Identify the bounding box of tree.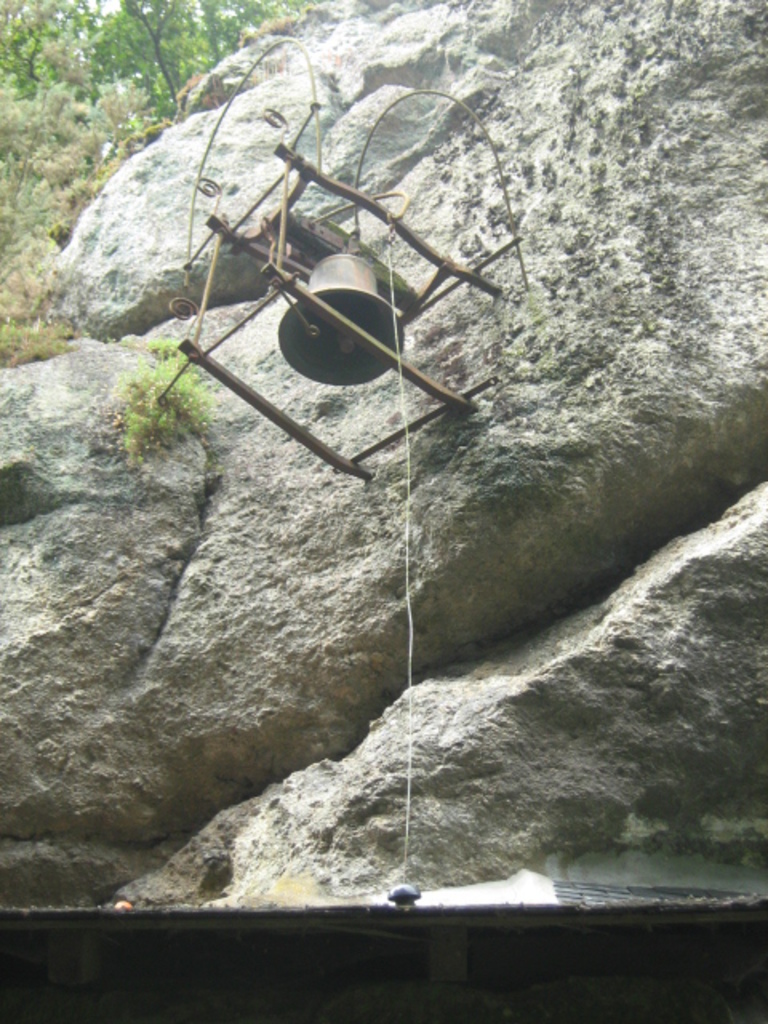
left=0, top=0, right=285, bottom=120.
